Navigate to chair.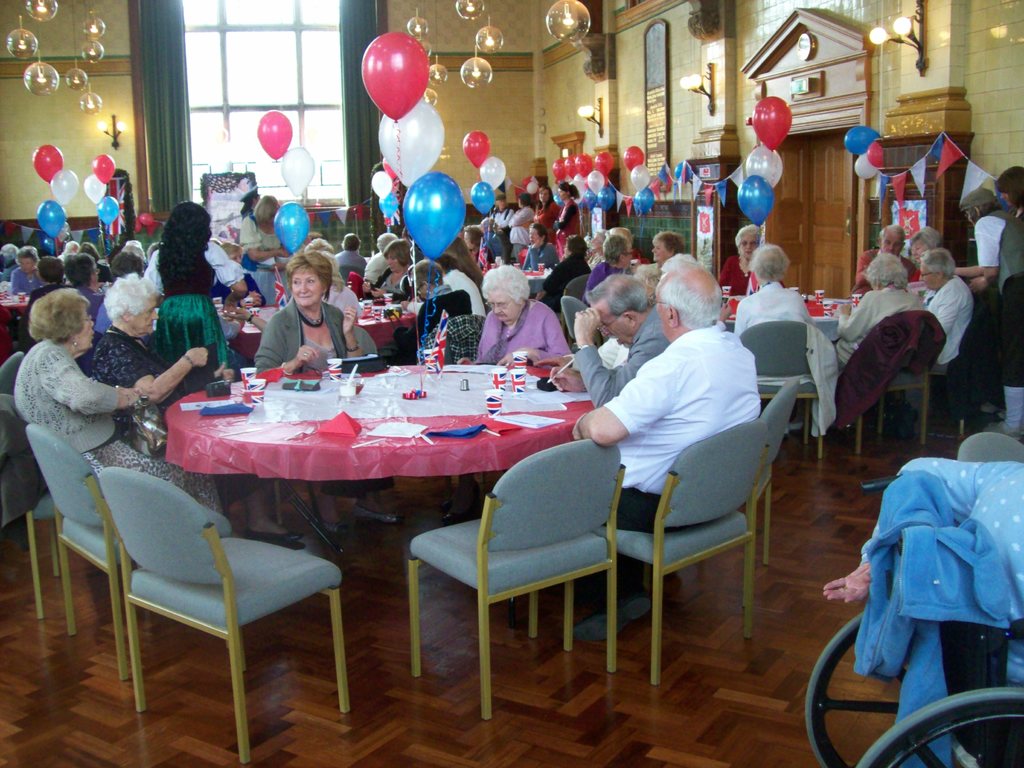
Navigation target: bbox(605, 424, 758, 684).
